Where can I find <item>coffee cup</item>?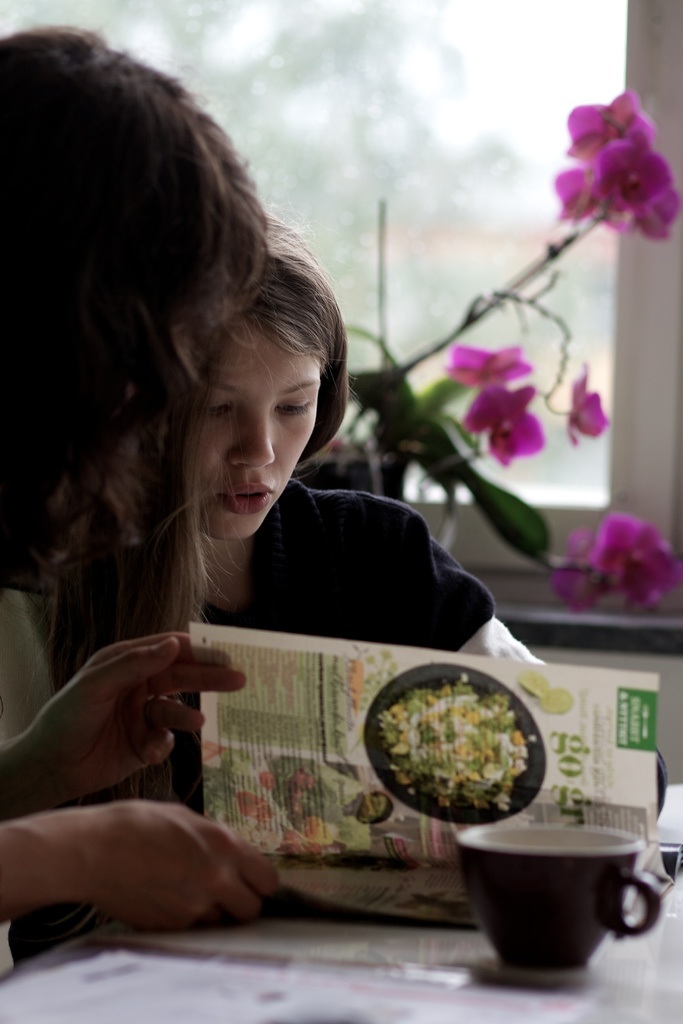
You can find it at x1=453, y1=816, x2=661, y2=980.
